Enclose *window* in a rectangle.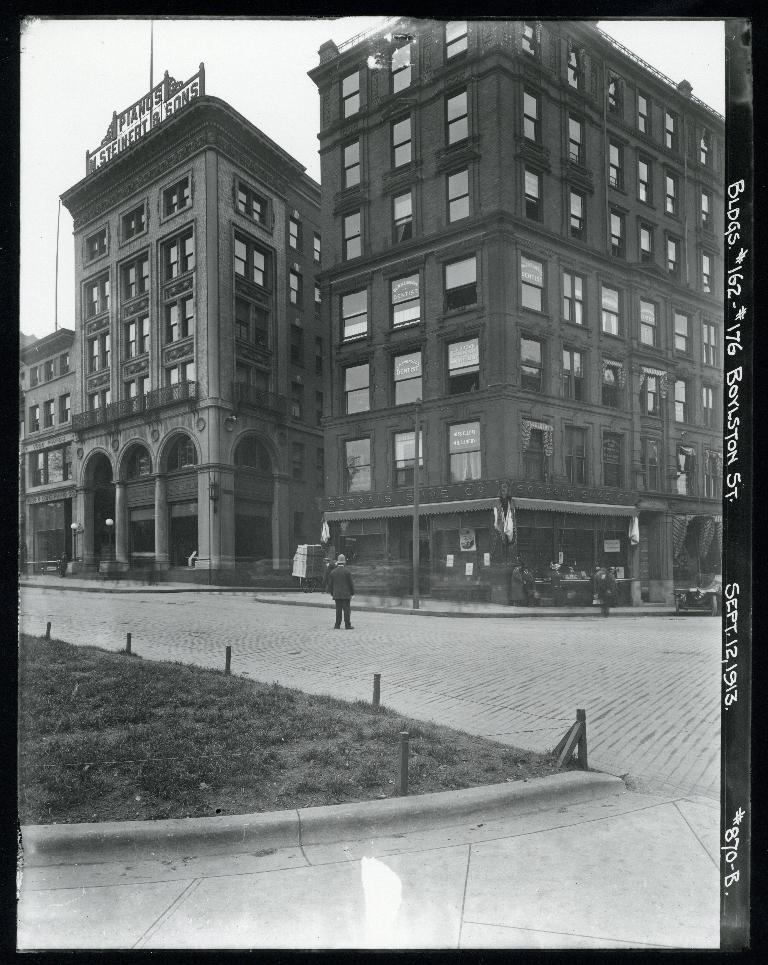
26,407,37,431.
